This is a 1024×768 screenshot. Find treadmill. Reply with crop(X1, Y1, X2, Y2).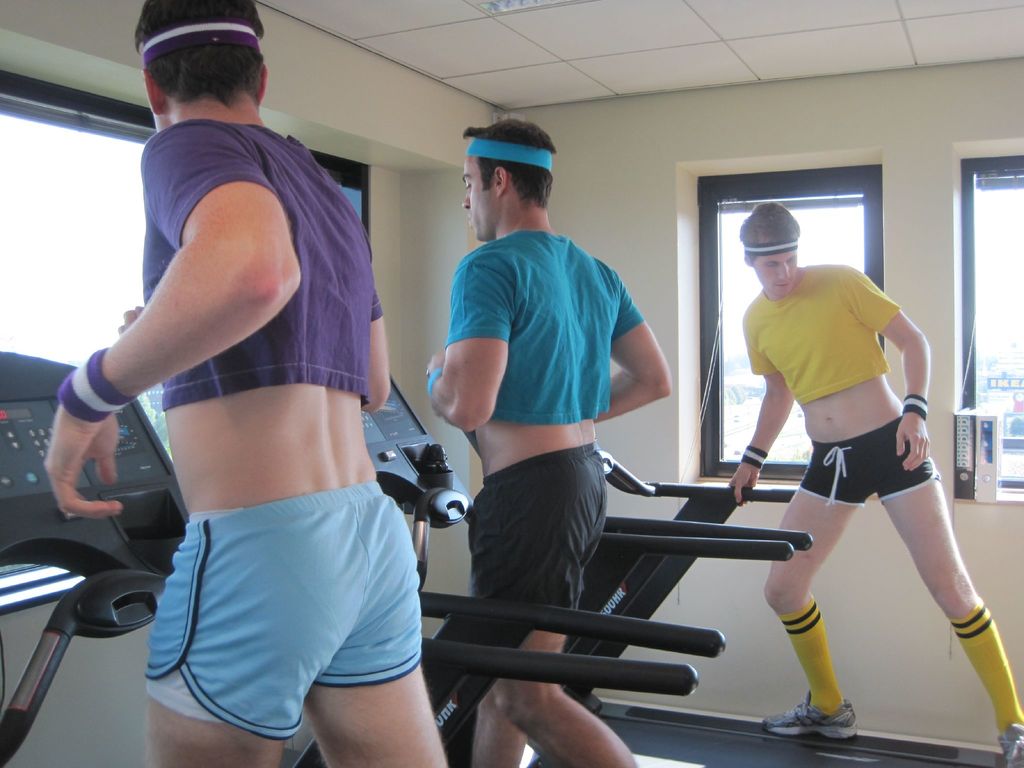
crop(0, 348, 701, 767).
